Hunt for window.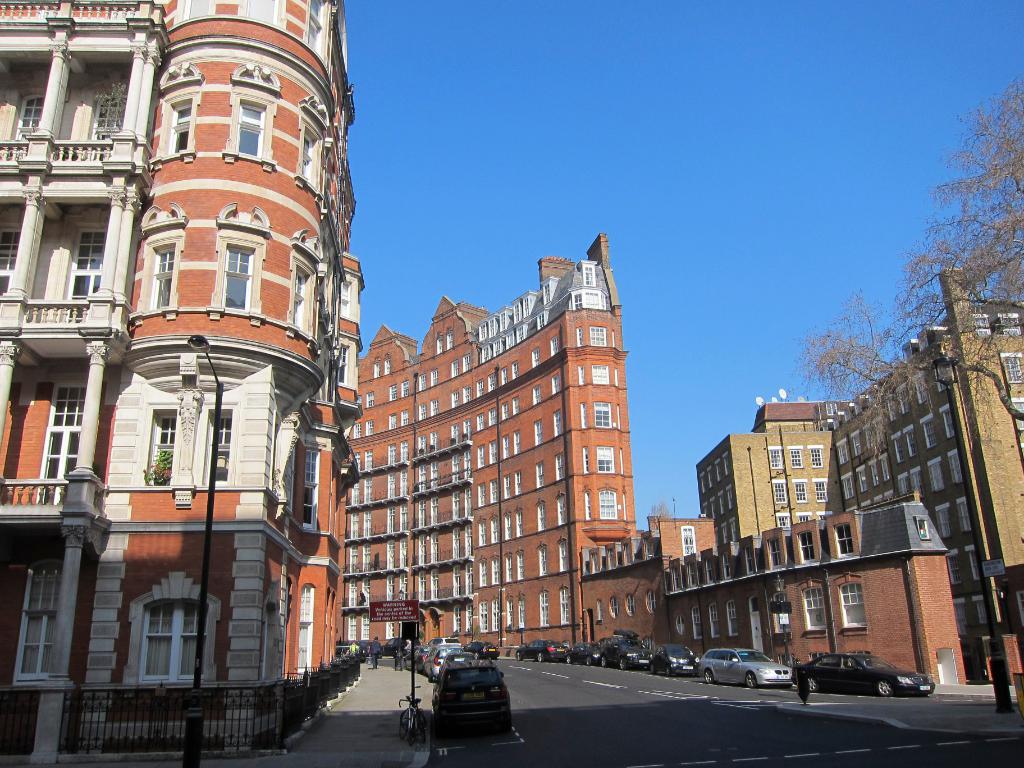
Hunted down at (x1=168, y1=97, x2=196, y2=149).
